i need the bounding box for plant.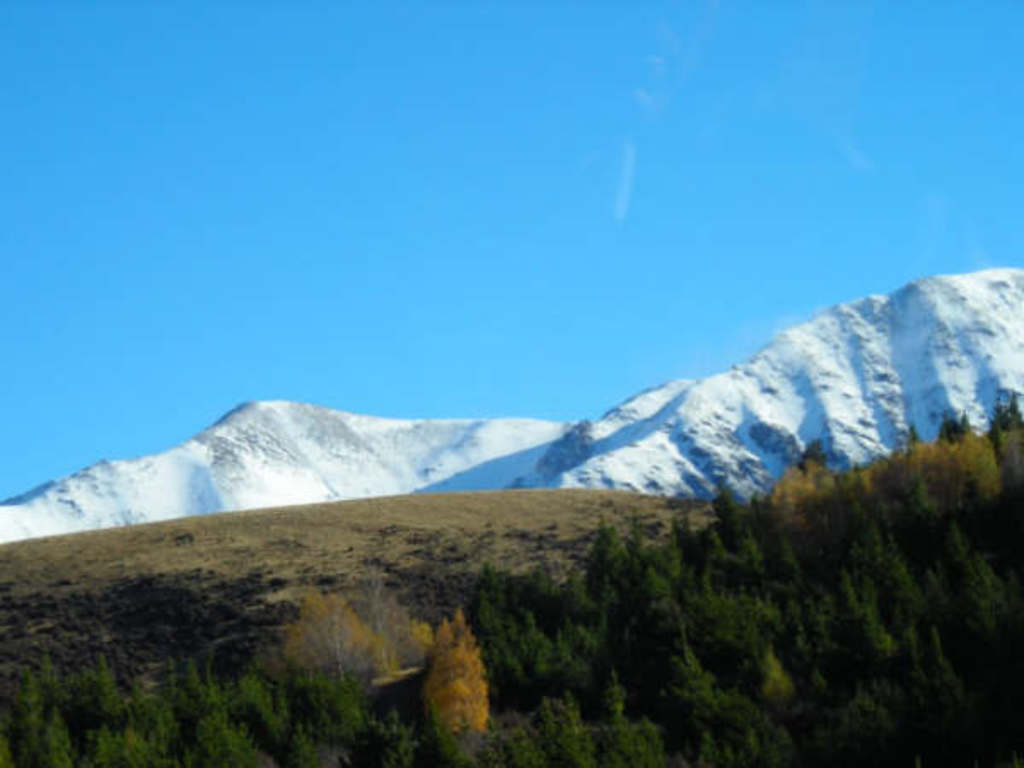
Here it is: <box>0,514,585,667</box>.
